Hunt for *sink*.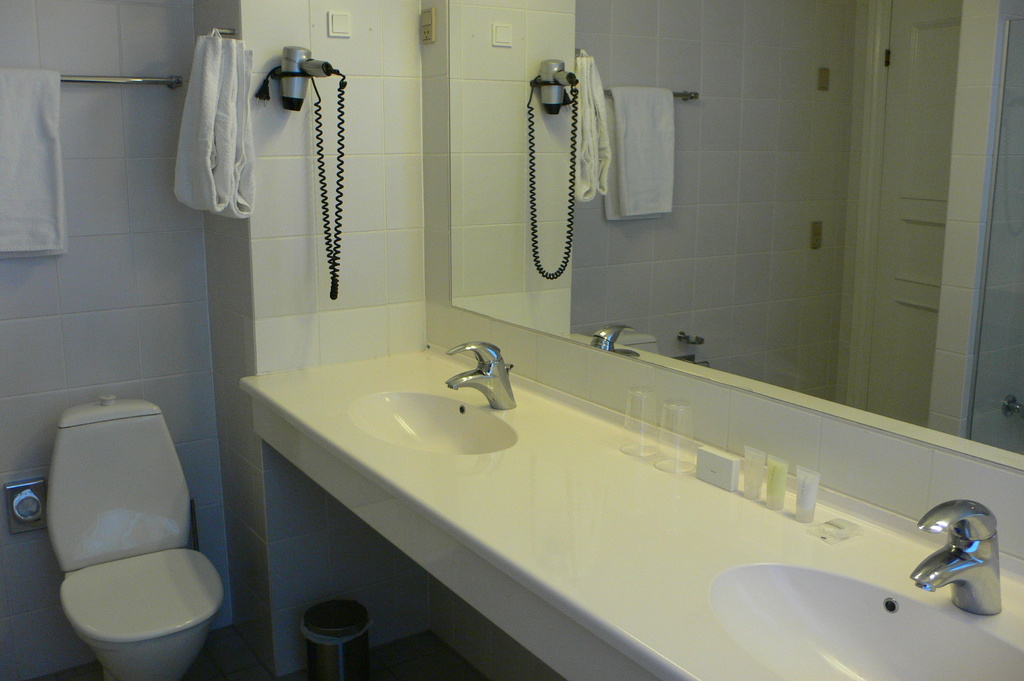
Hunted down at (711, 504, 1023, 672).
